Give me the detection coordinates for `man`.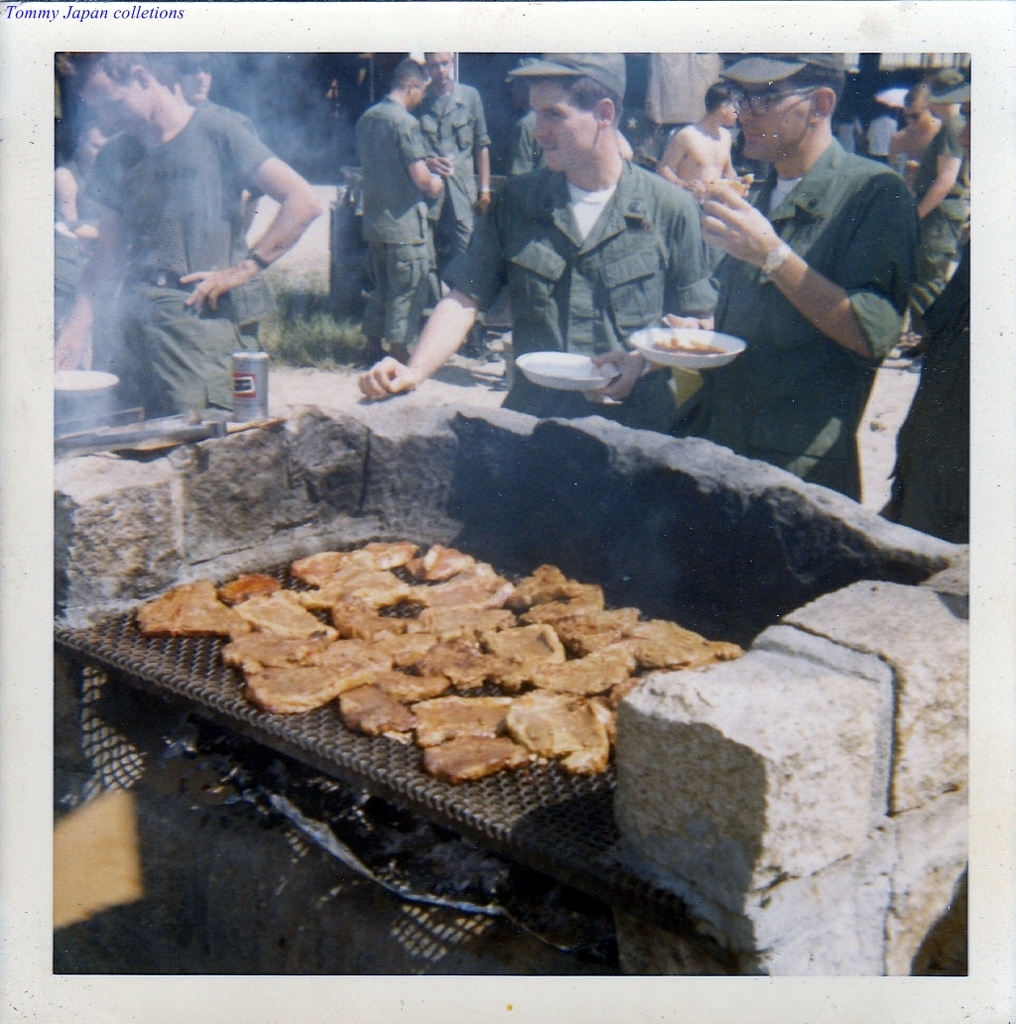
select_region(915, 71, 972, 351).
